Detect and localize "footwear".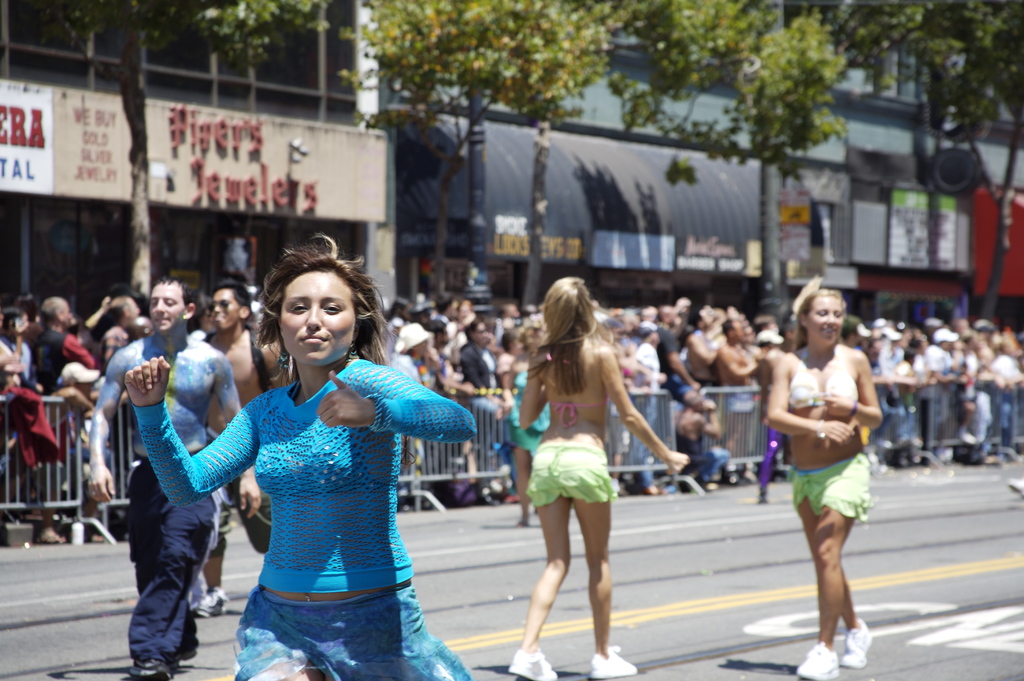
Localized at rect(508, 644, 559, 680).
